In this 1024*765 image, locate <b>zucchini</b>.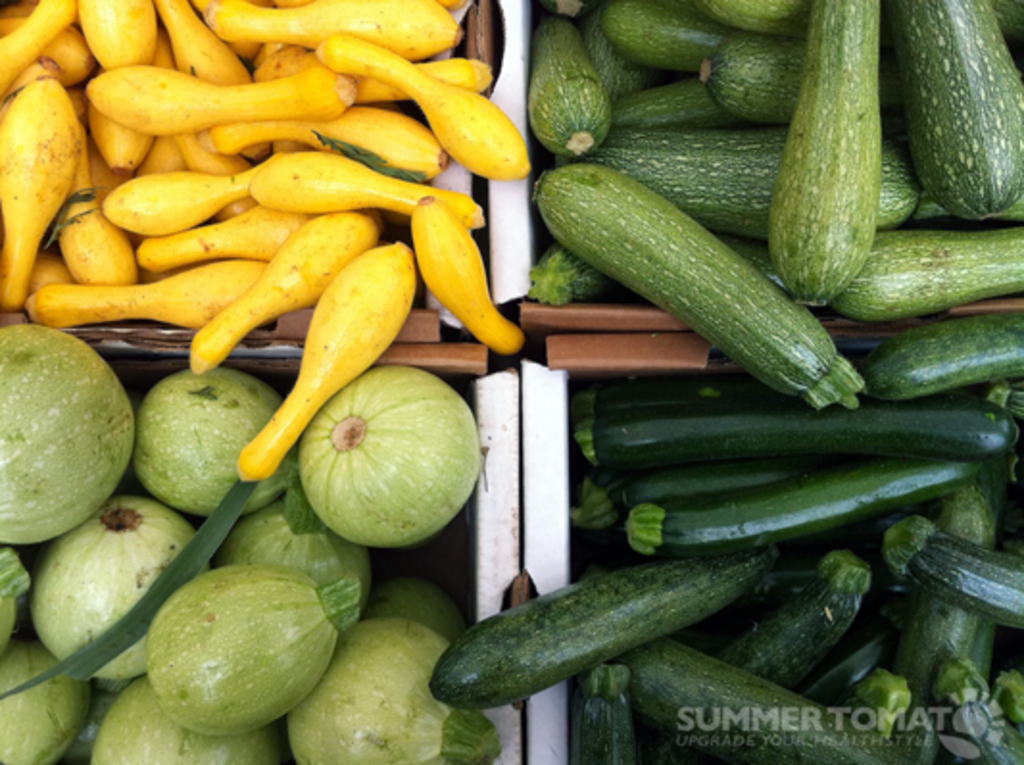
Bounding box: 740, 544, 888, 673.
